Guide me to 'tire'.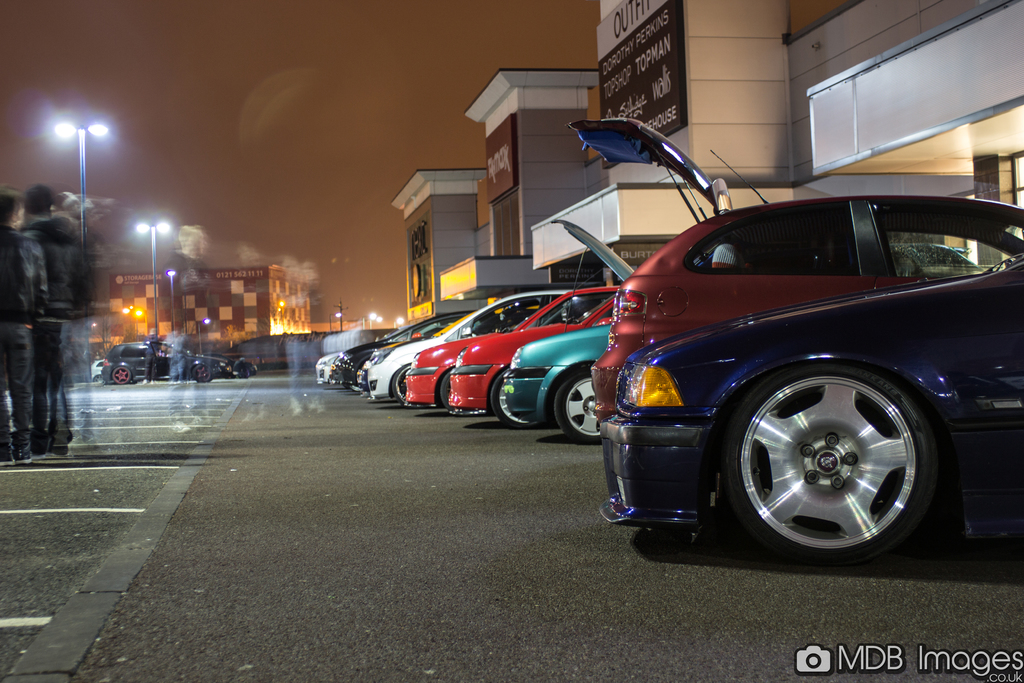
Guidance: 349 384 364 393.
